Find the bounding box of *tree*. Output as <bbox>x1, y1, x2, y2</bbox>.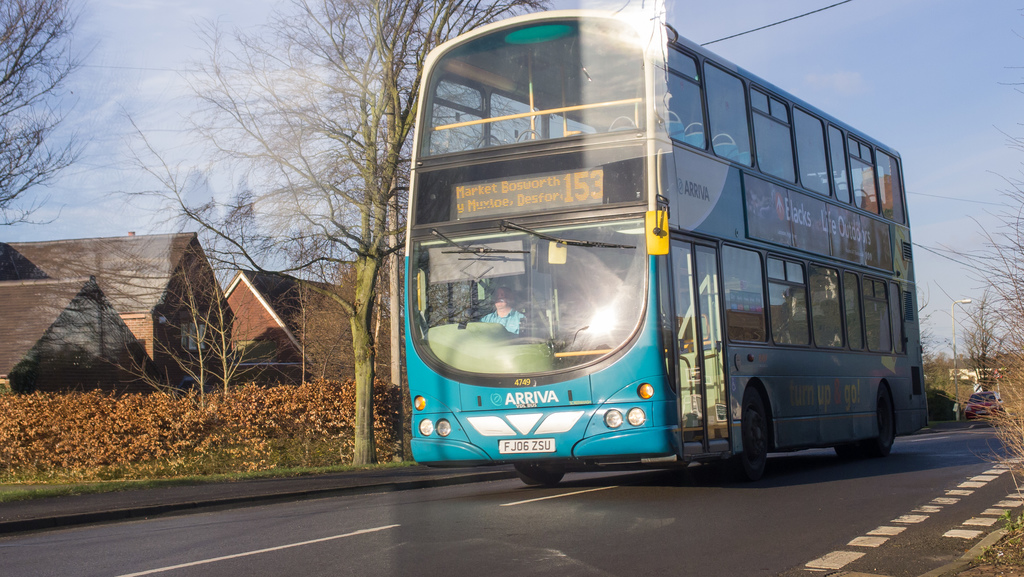
<bbox>895, 134, 1023, 417</bbox>.
